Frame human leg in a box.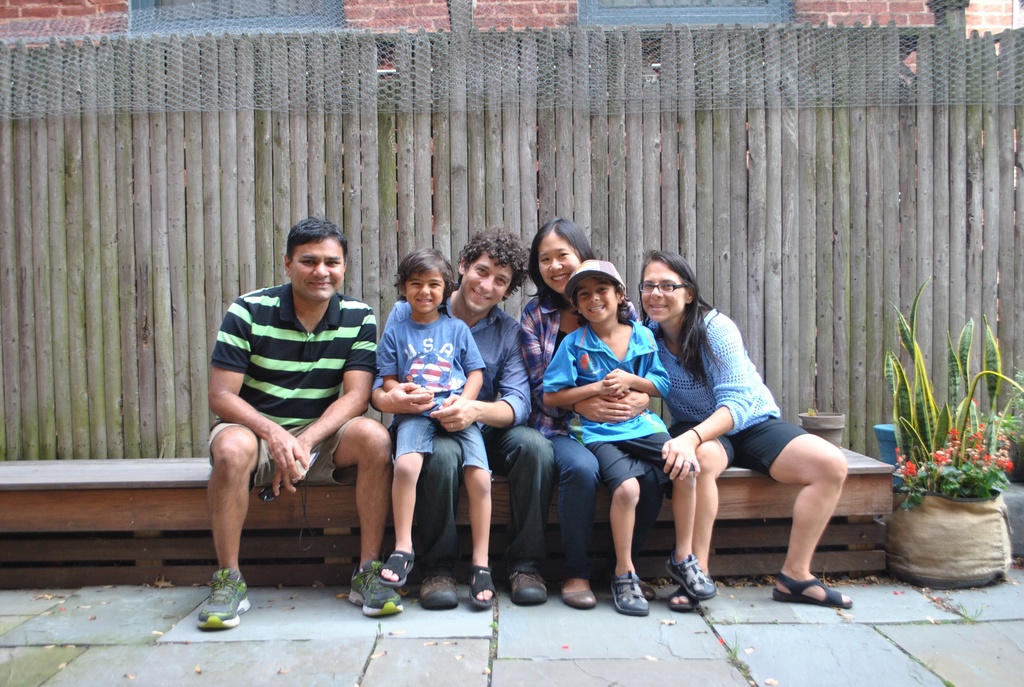
detection(653, 430, 708, 597).
